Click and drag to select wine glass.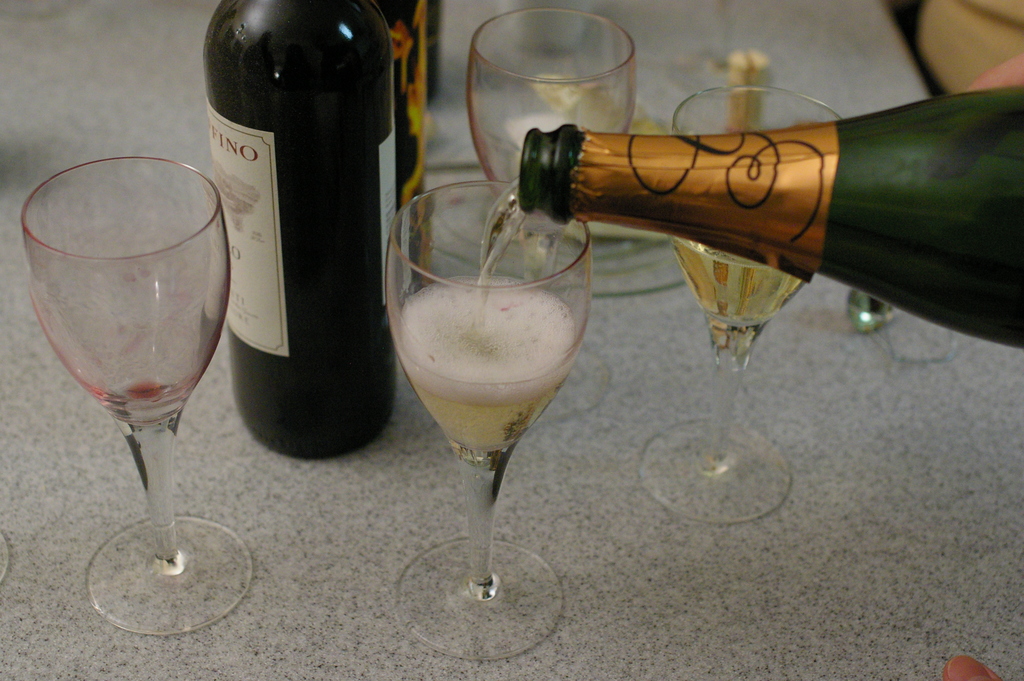
Selection: select_region(637, 90, 847, 518).
